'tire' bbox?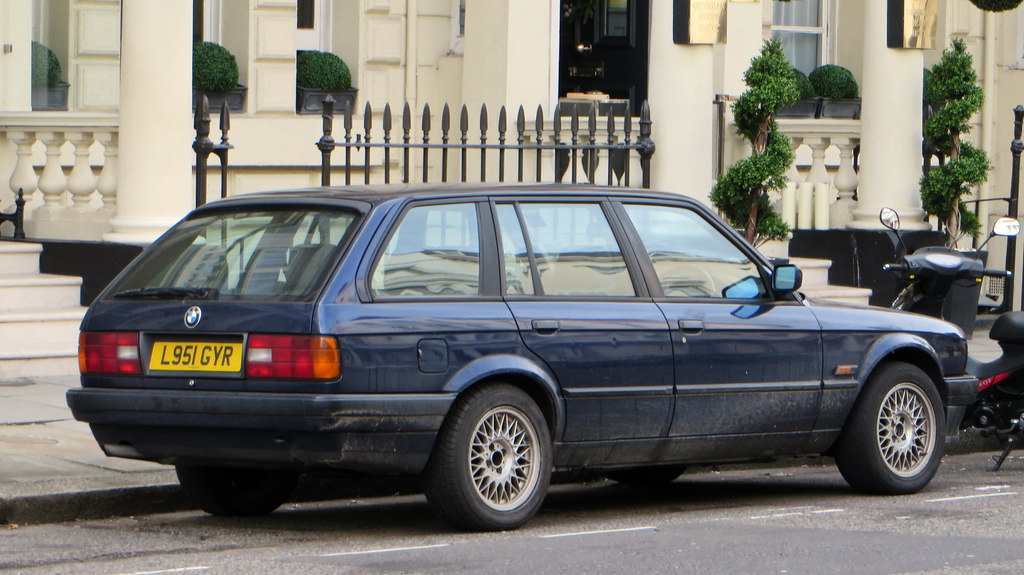
l=607, t=470, r=685, b=487
